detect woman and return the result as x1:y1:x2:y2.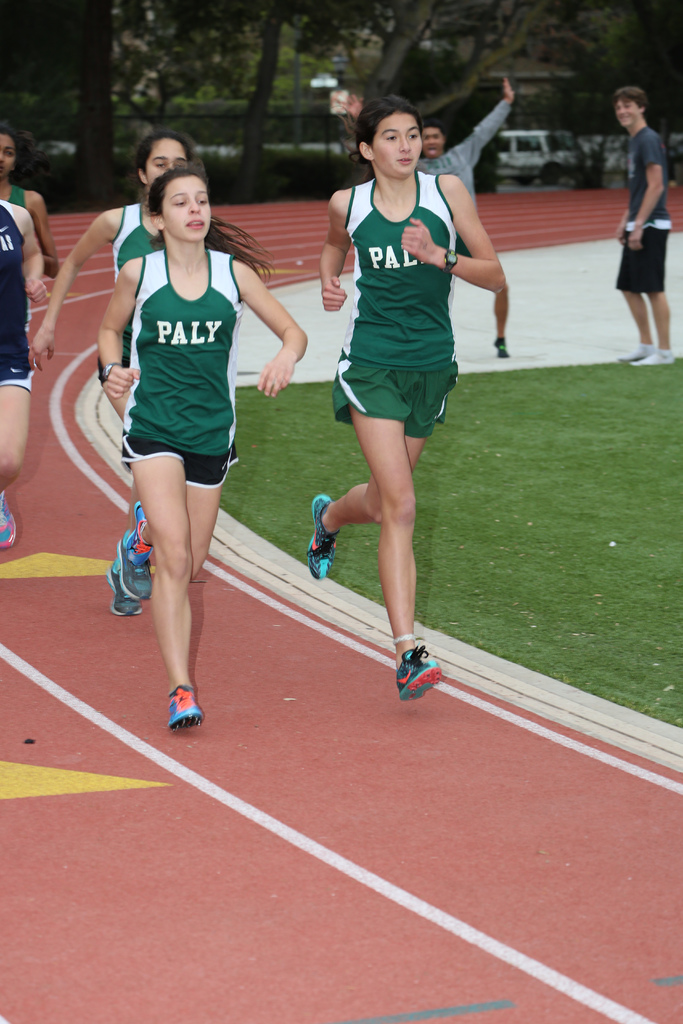
306:97:483:694.
